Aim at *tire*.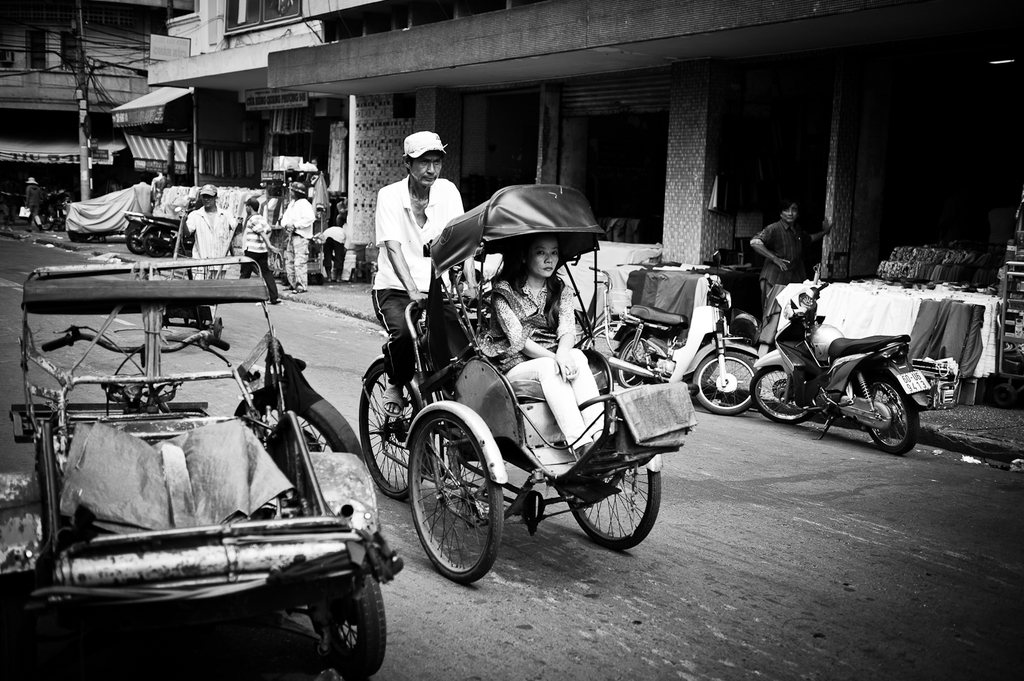
Aimed at rect(868, 374, 920, 454).
